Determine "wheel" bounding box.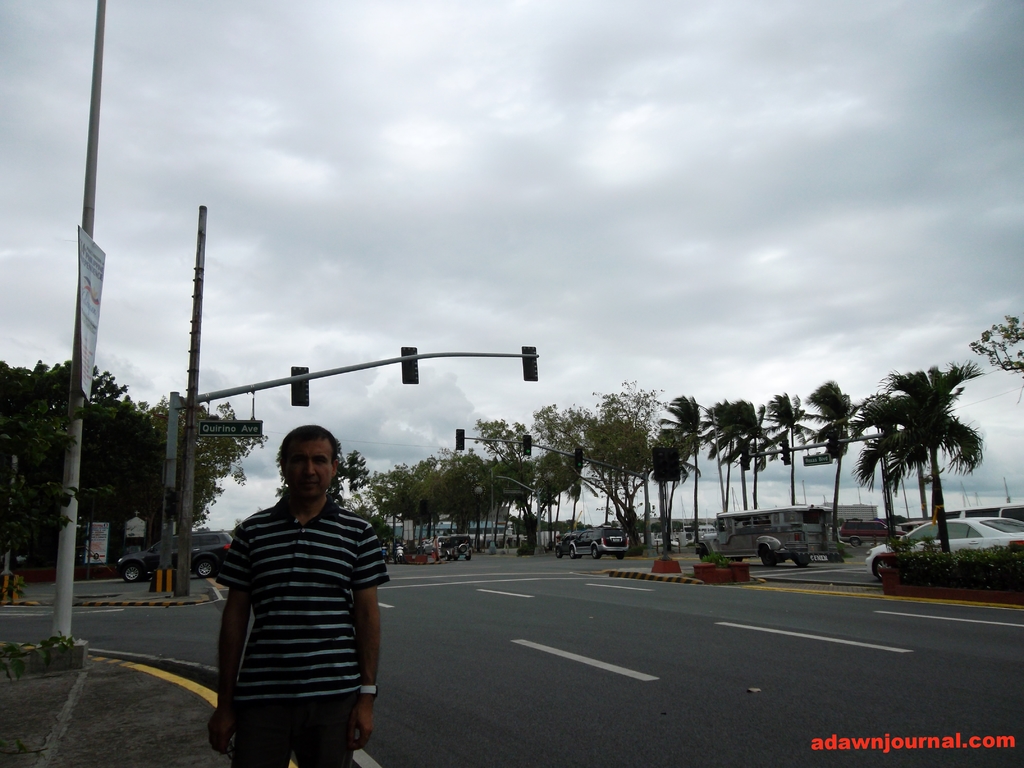
Determined: Rect(124, 563, 141, 582).
